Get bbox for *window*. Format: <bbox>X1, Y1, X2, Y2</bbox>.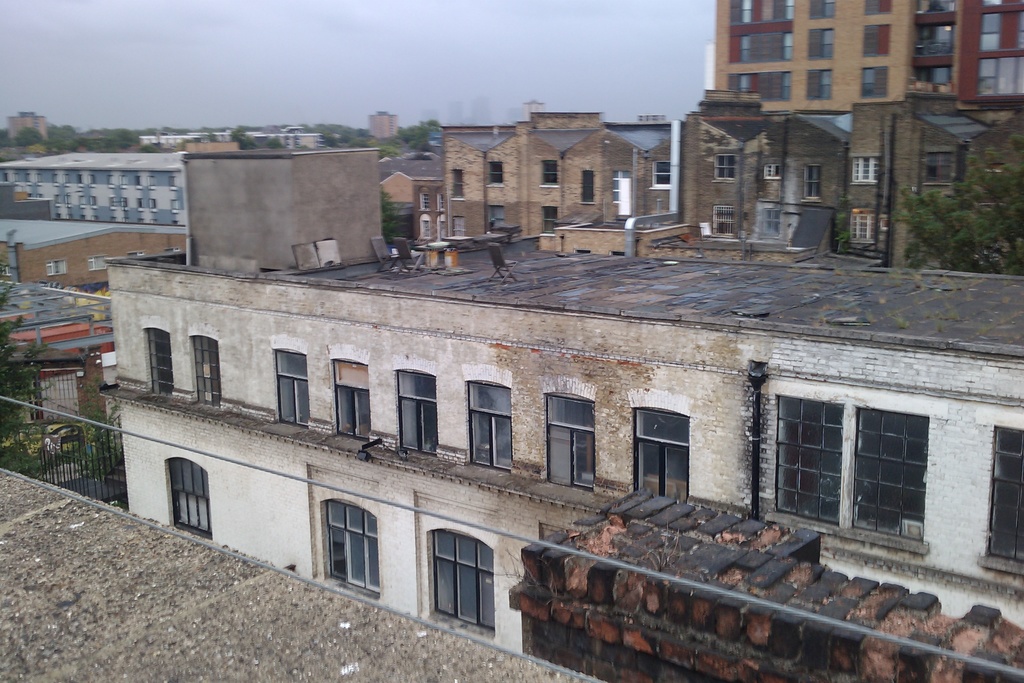
<bbox>467, 384, 515, 468</bbox>.
